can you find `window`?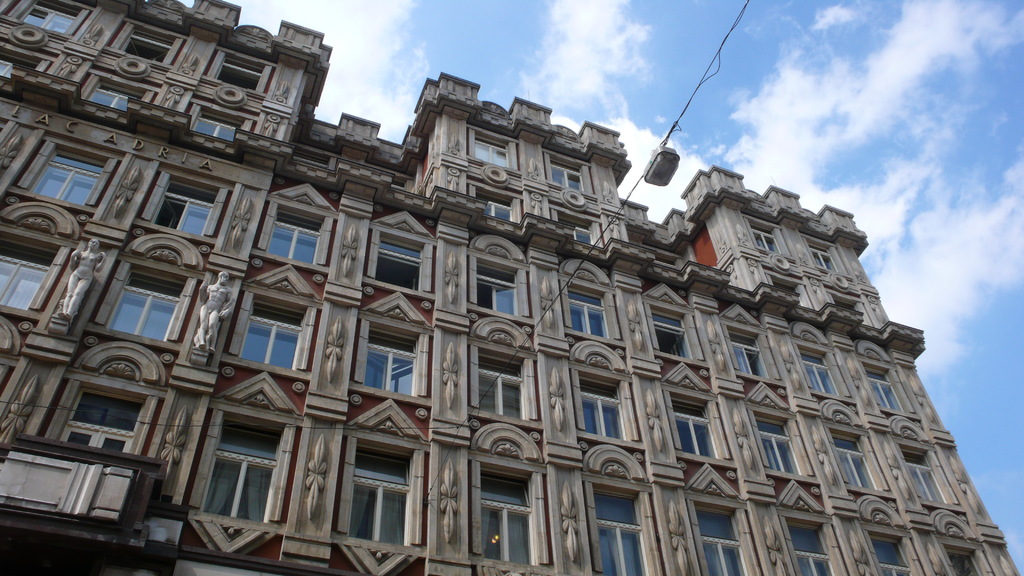
Yes, bounding box: bbox(393, 177, 408, 190).
